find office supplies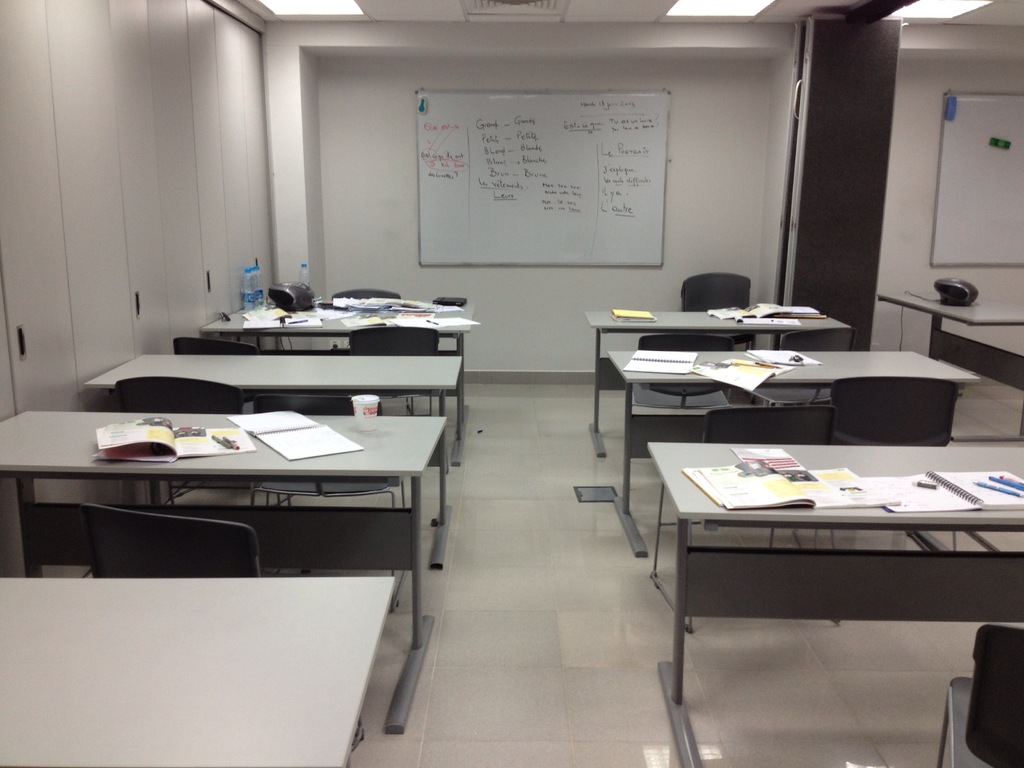
crop(638, 441, 1023, 762)
